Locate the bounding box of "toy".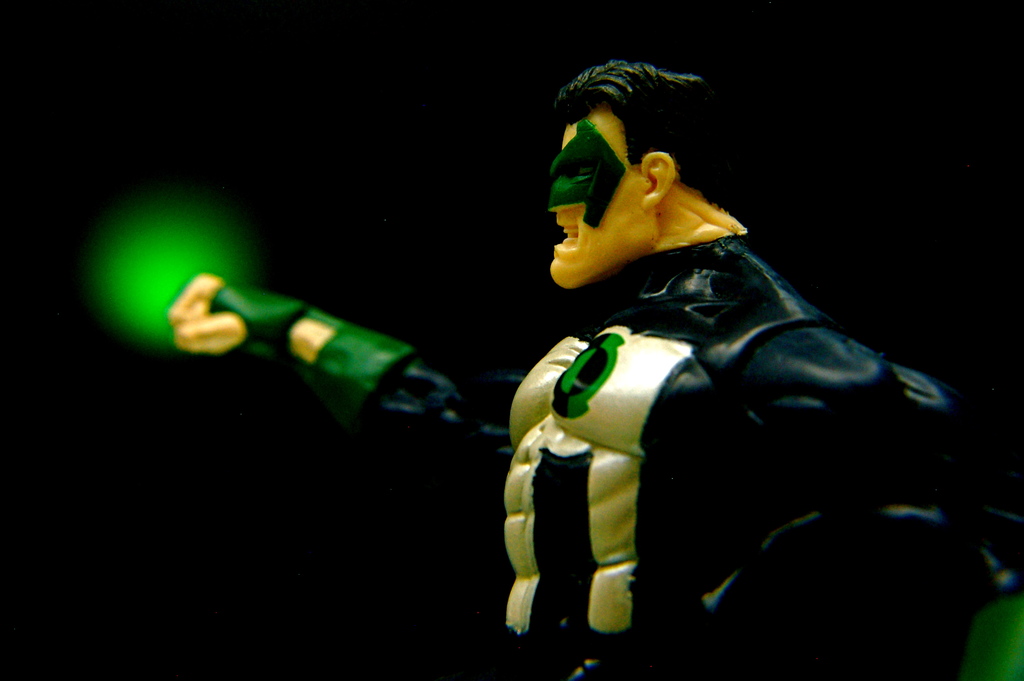
Bounding box: x1=494, y1=166, x2=949, y2=649.
